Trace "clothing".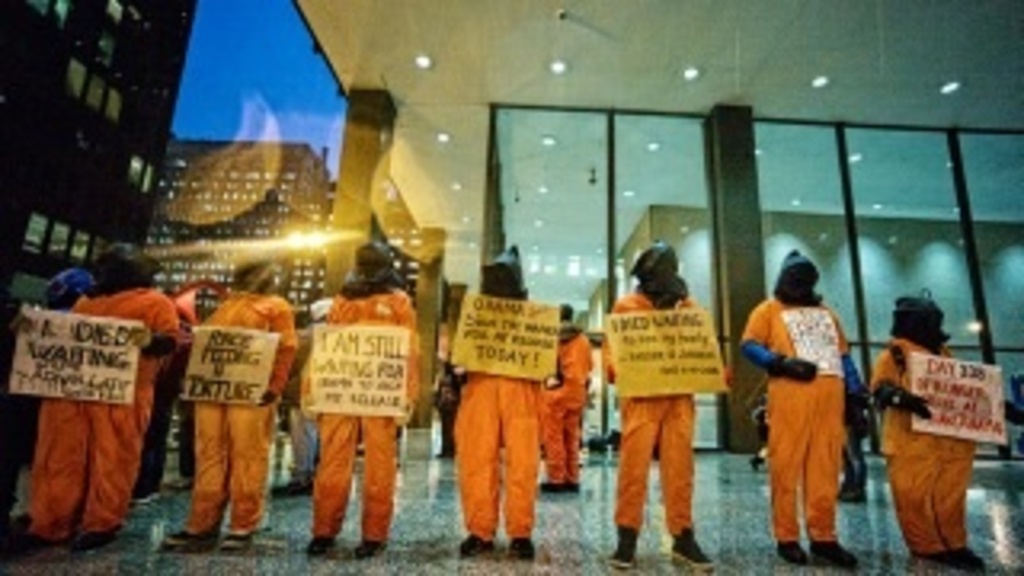
Traced to (left=538, top=323, right=589, bottom=493).
